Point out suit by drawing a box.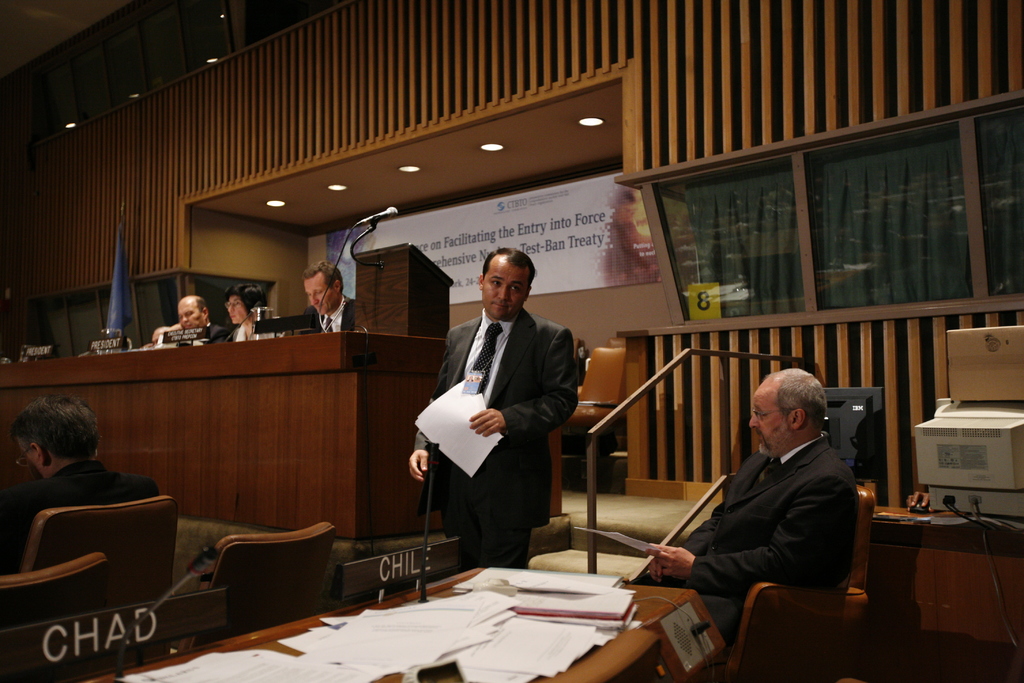
629,429,860,643.
